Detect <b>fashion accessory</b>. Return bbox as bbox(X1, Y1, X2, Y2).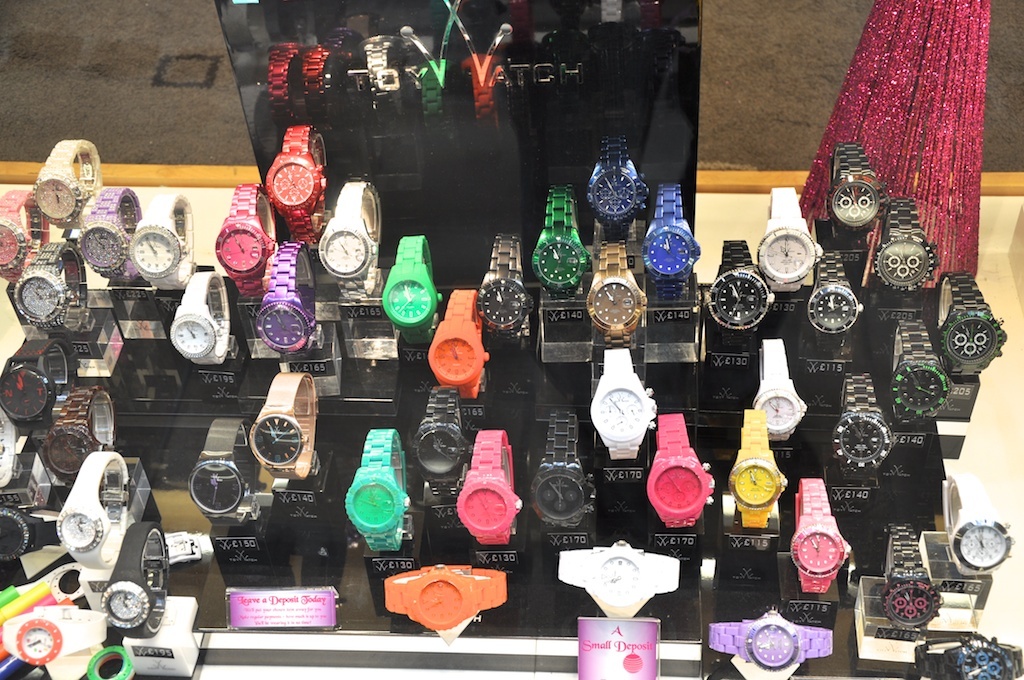
bbox(251, 240, 314, 356).
